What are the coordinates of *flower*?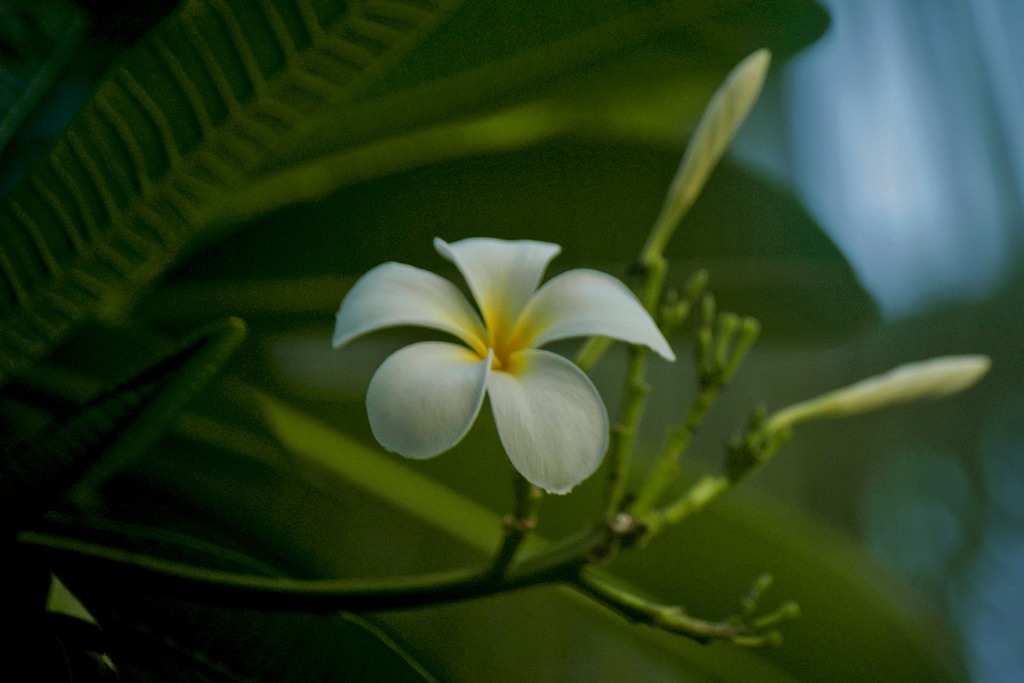
bbox(339, 224, 639, 500).
